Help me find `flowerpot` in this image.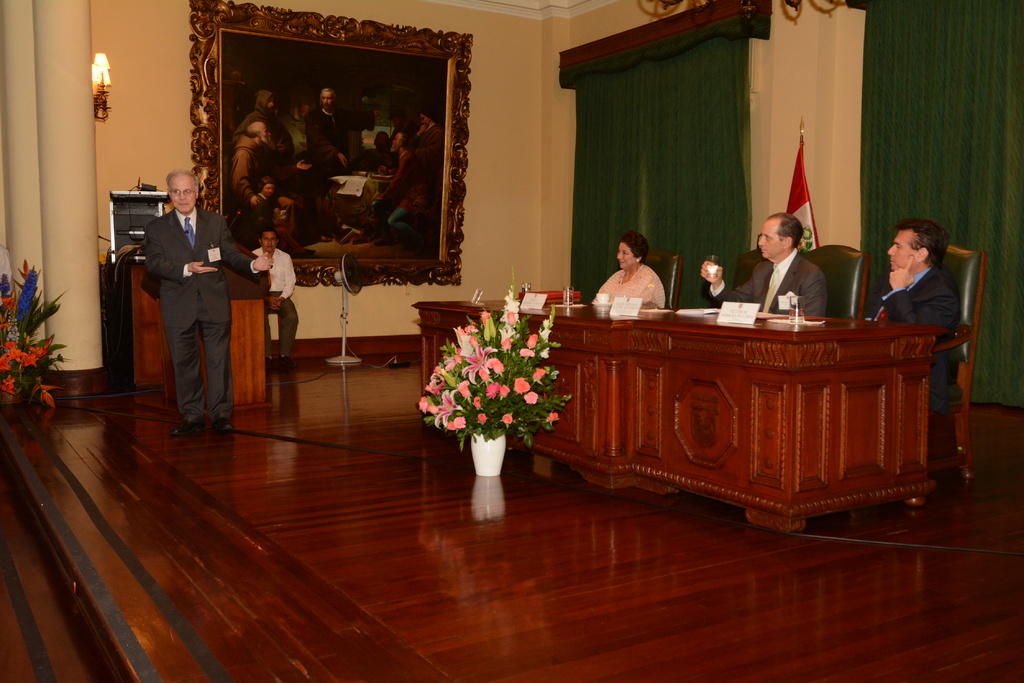
Found it: pyautogui.locateOnScreen(468, 422, 504, 474).
